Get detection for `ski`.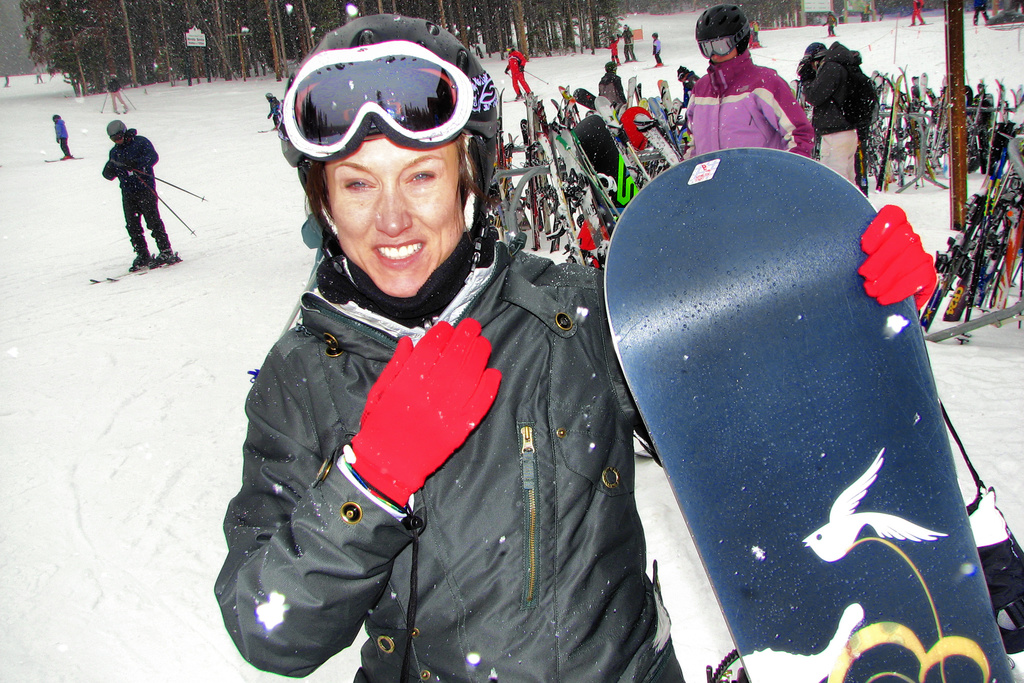
Detection: BBox(36, 155, 80, 159).
